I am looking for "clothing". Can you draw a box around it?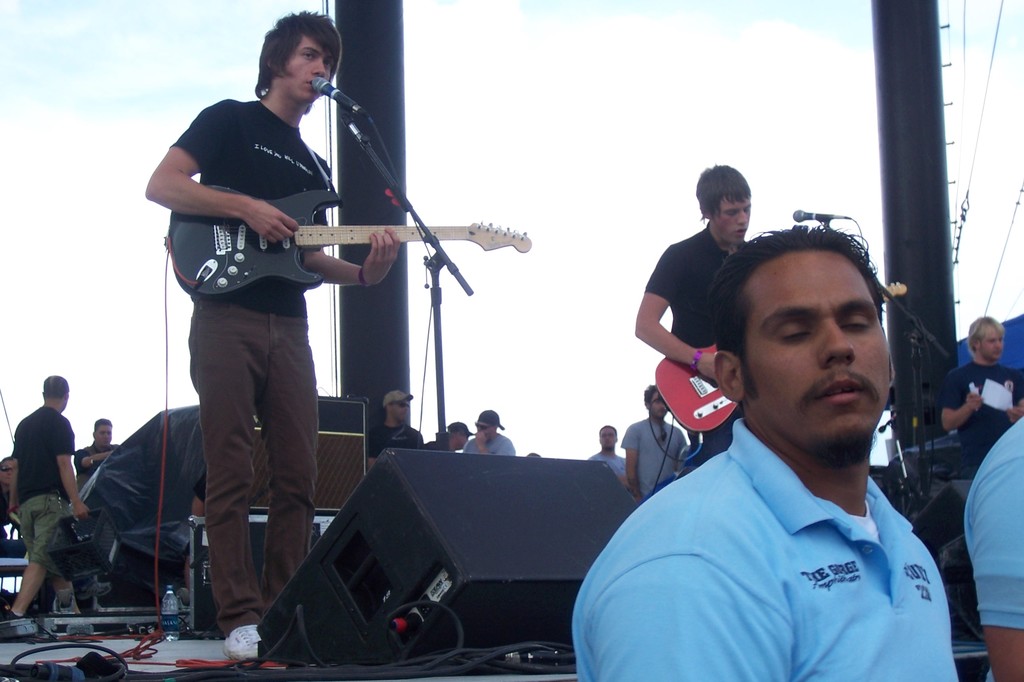
Sure, the bounding box is 170/94/332/638.
